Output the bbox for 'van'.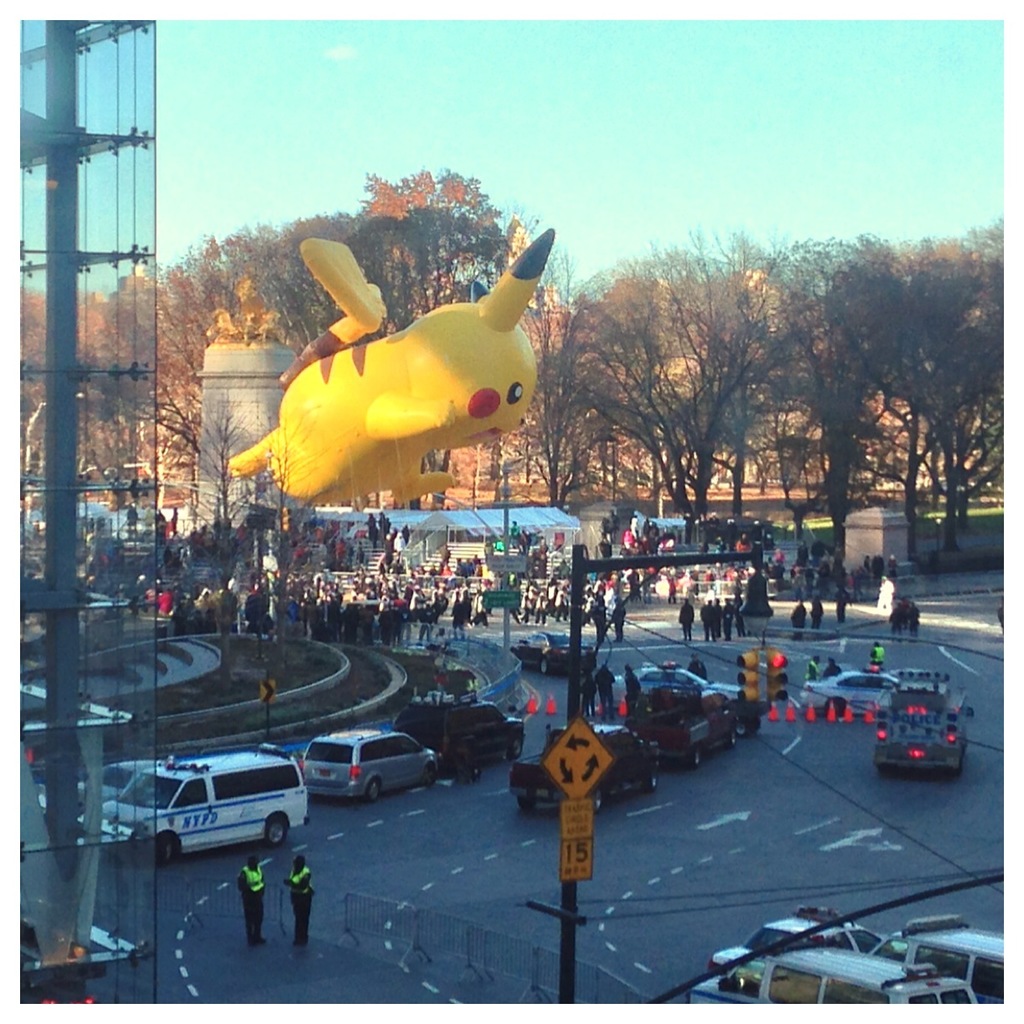
pyautogui.locateOnScreen(508, 722, 666, 815).
